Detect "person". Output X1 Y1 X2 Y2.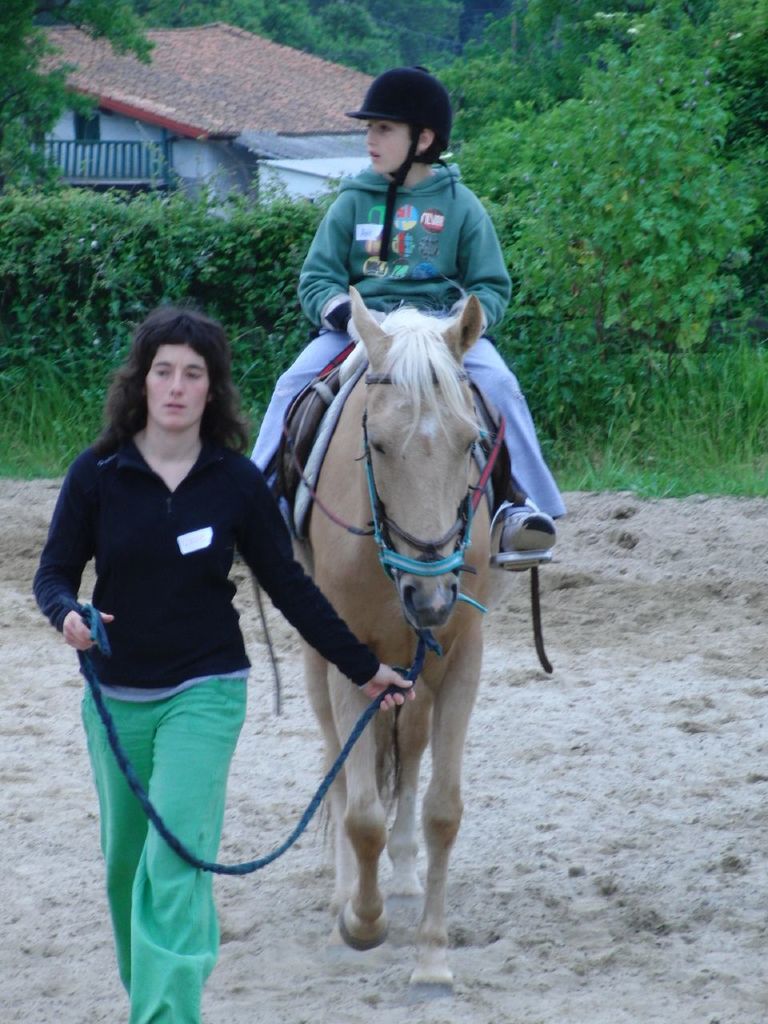
240 69 554 574.
